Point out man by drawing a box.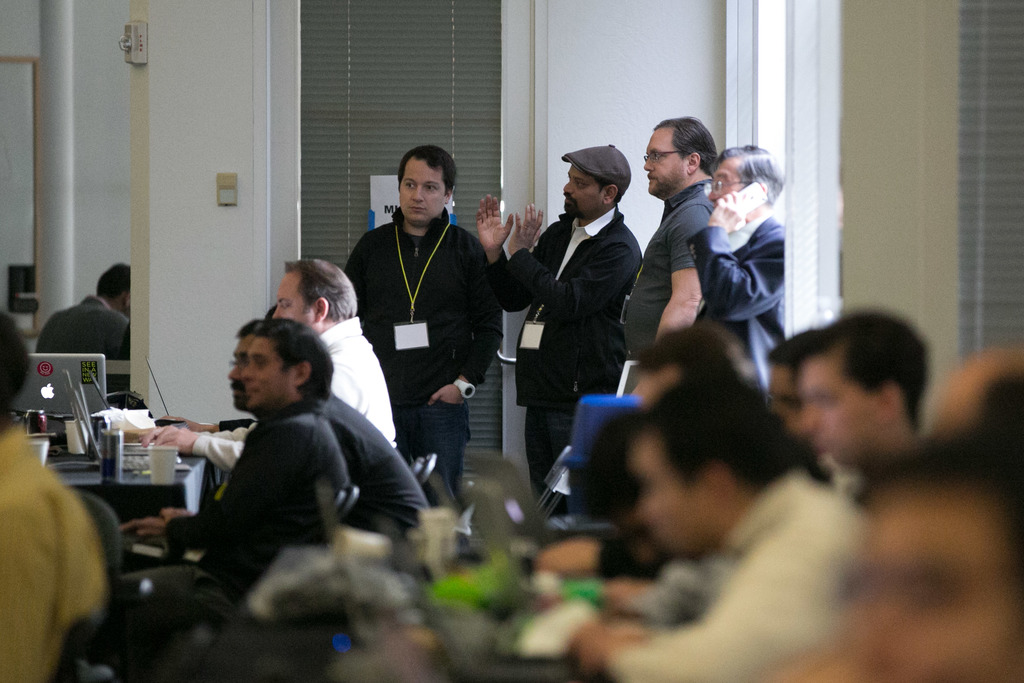
l=348, t=138, r=503, b=506.
